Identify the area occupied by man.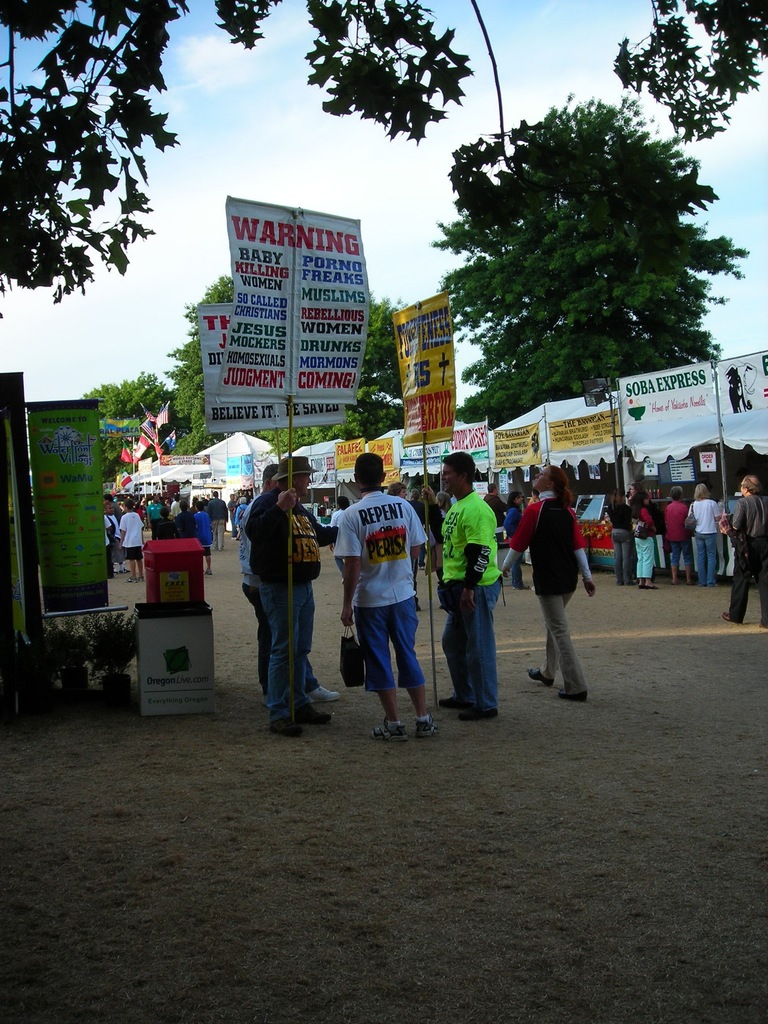
Area: region(441, 458, 490, 719).
